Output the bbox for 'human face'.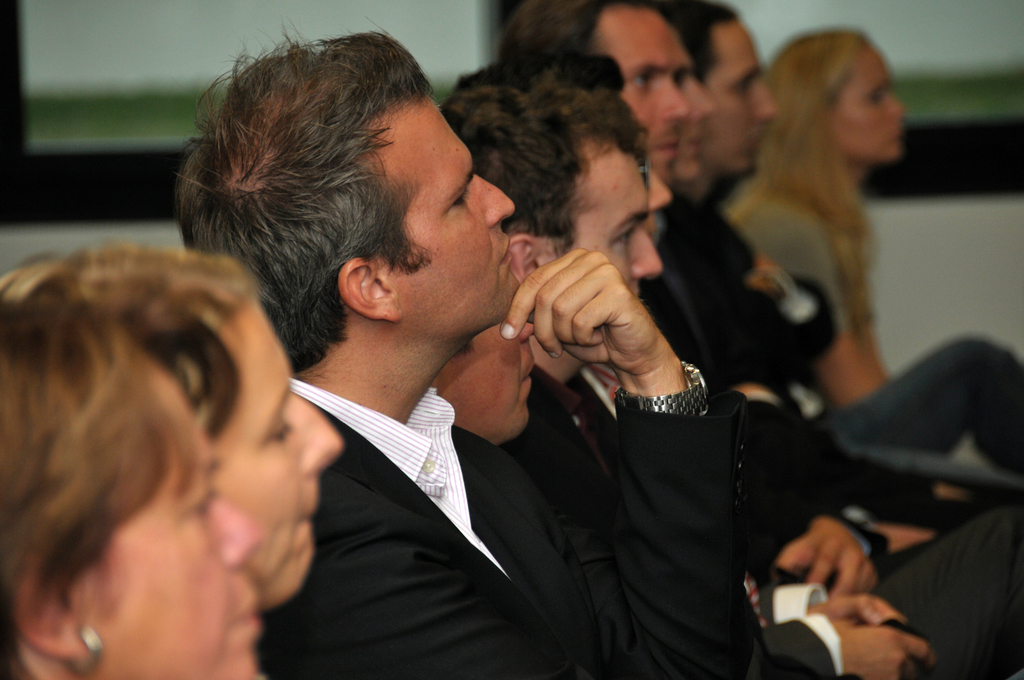
[215, 292, 342, 613].
